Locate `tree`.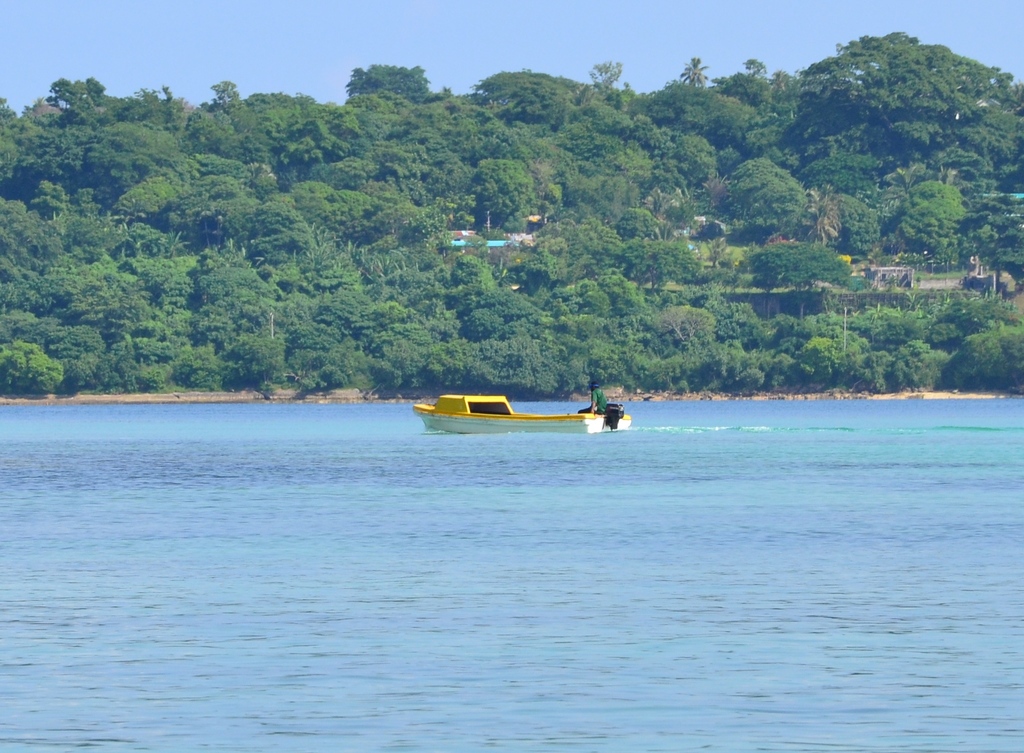
Bounding box: {"x1": 773, "y1": 319, "x2": 865, "y2": 387}.
